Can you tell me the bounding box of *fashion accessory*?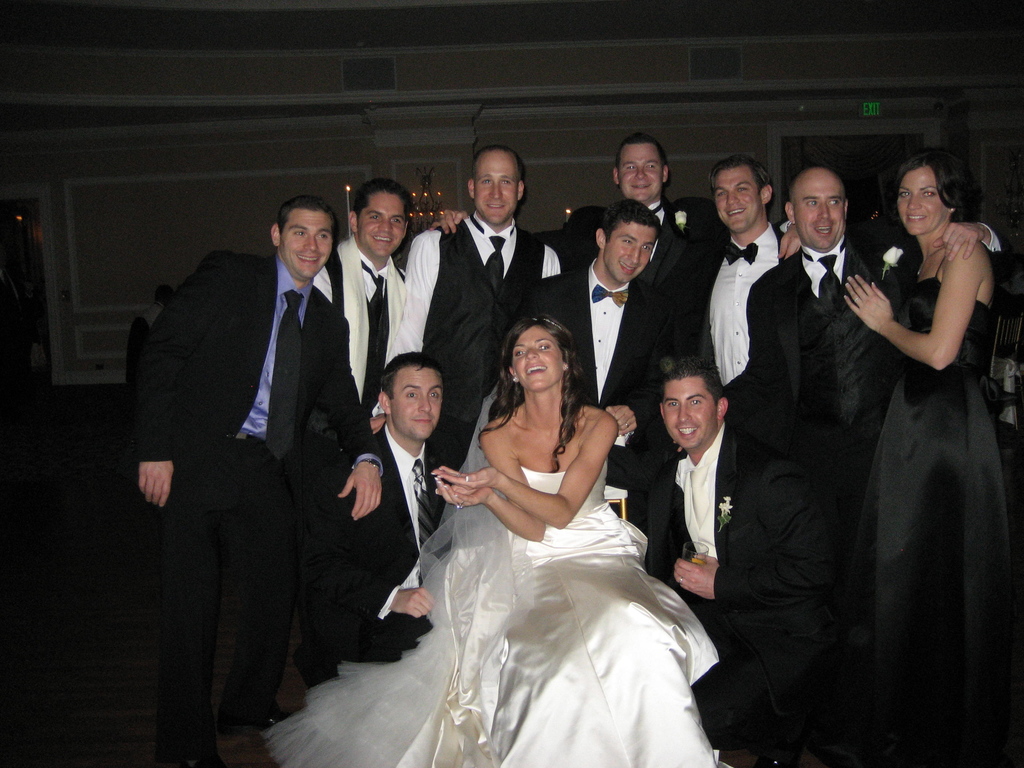
(left=592, top=285, right=629, bottom=308).
